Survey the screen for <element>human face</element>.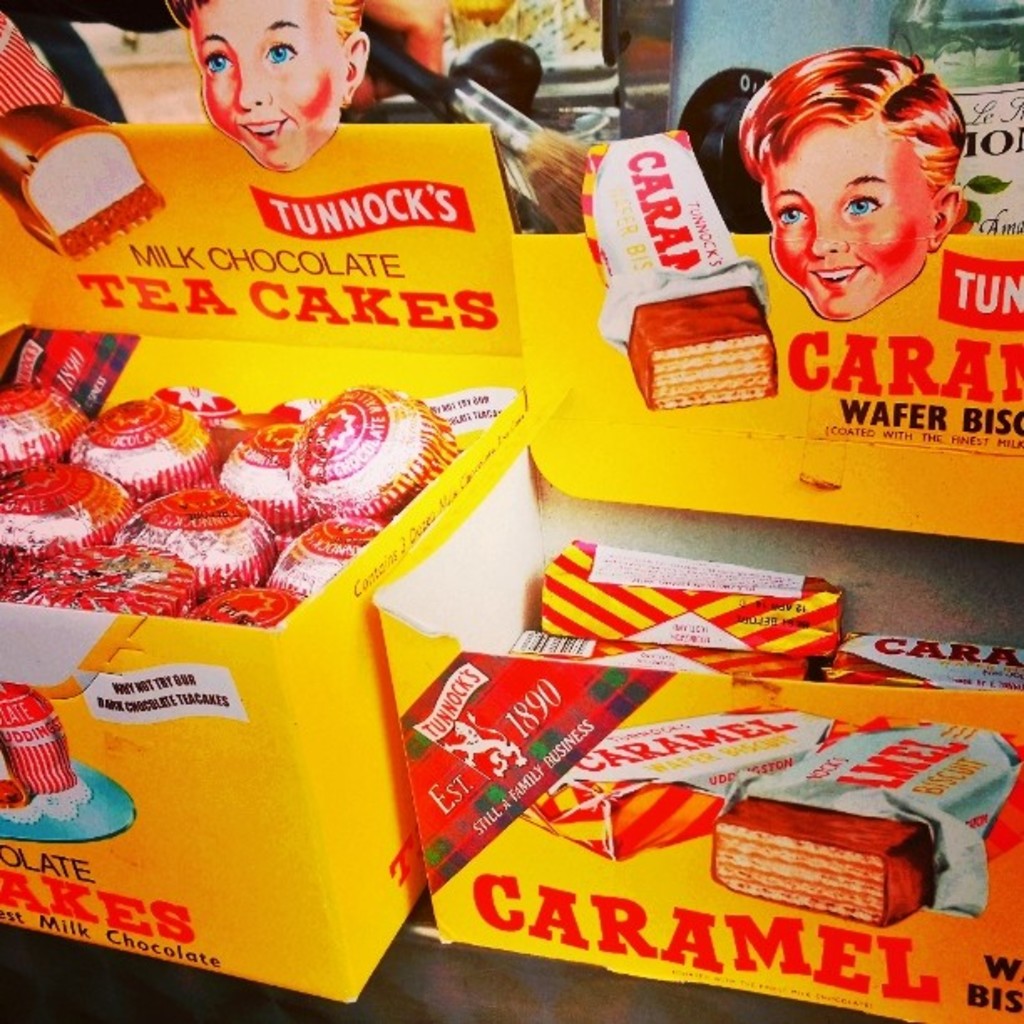
Survey found: Rect(758, 119, 934, 321).
